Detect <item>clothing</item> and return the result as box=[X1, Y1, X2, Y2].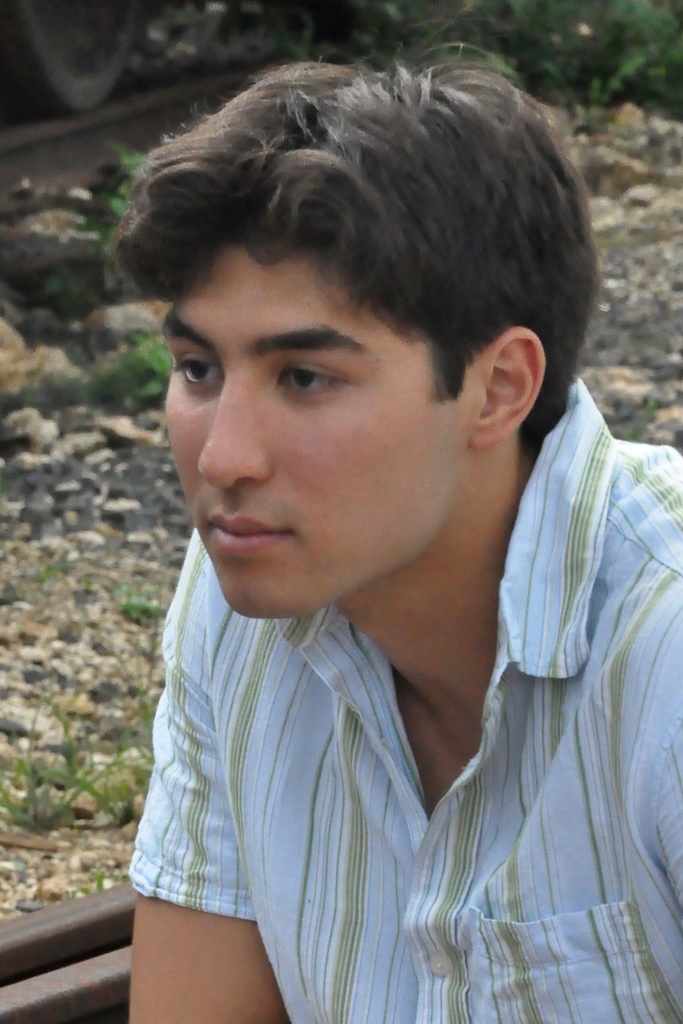
box=[127, 374, 682, 1023].
